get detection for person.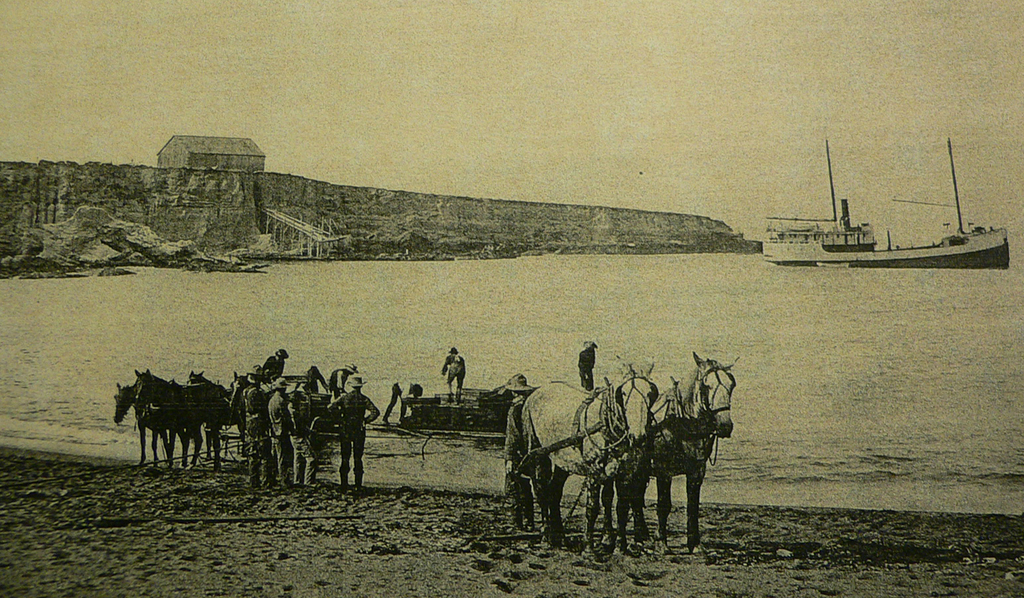
Detection: <box>443,345,464,391</box>.
